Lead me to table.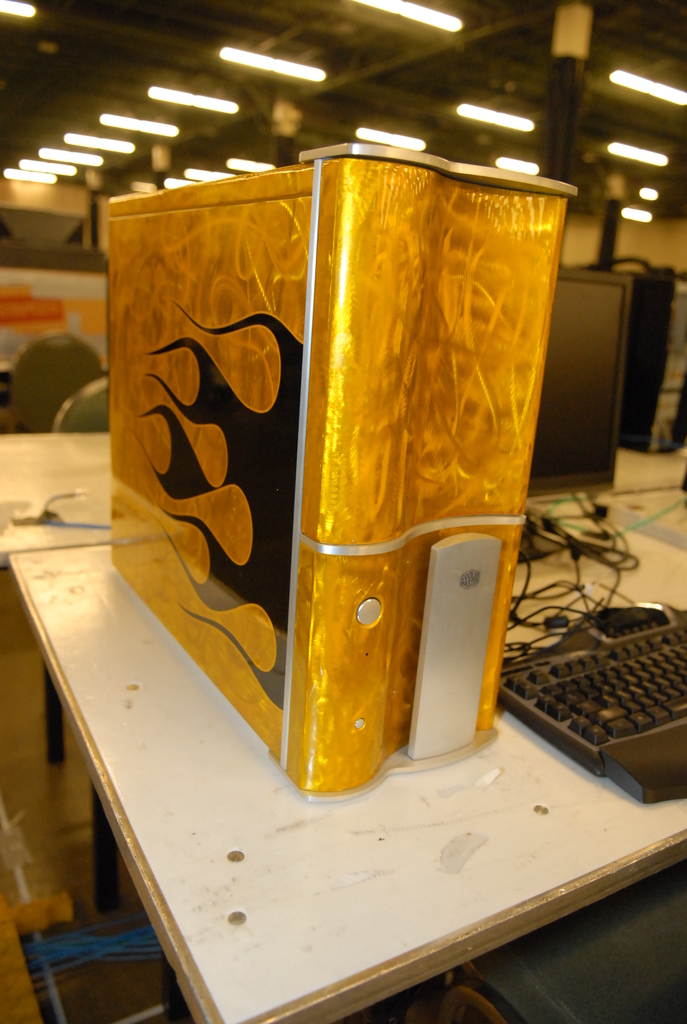
Lead to (8, 502, 686, 1023).
